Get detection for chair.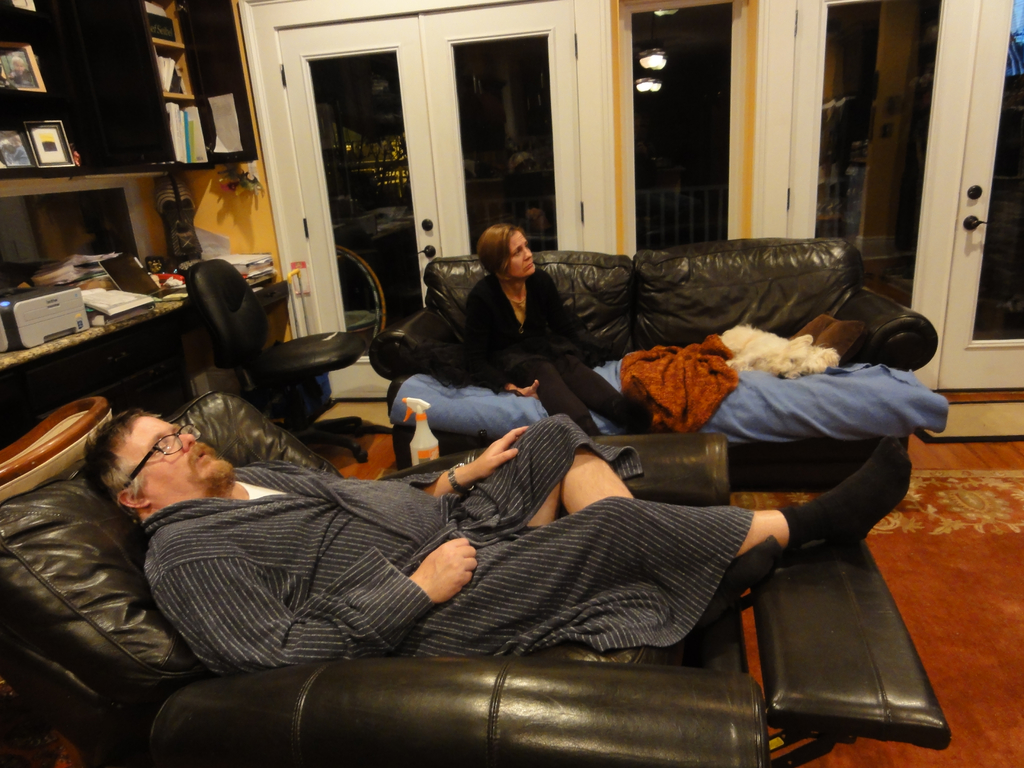
Detection: {"left": 180, "top": 262, "right": 364, "bottom": 465}.
